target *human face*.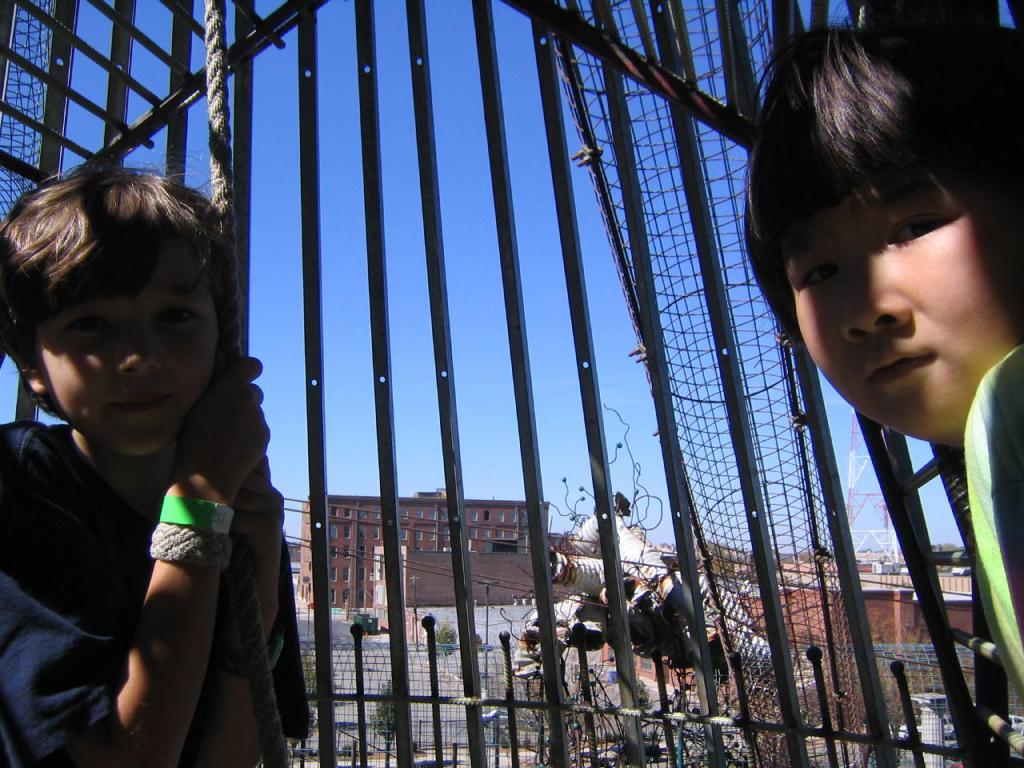
Target region: [35,258,218,459].
